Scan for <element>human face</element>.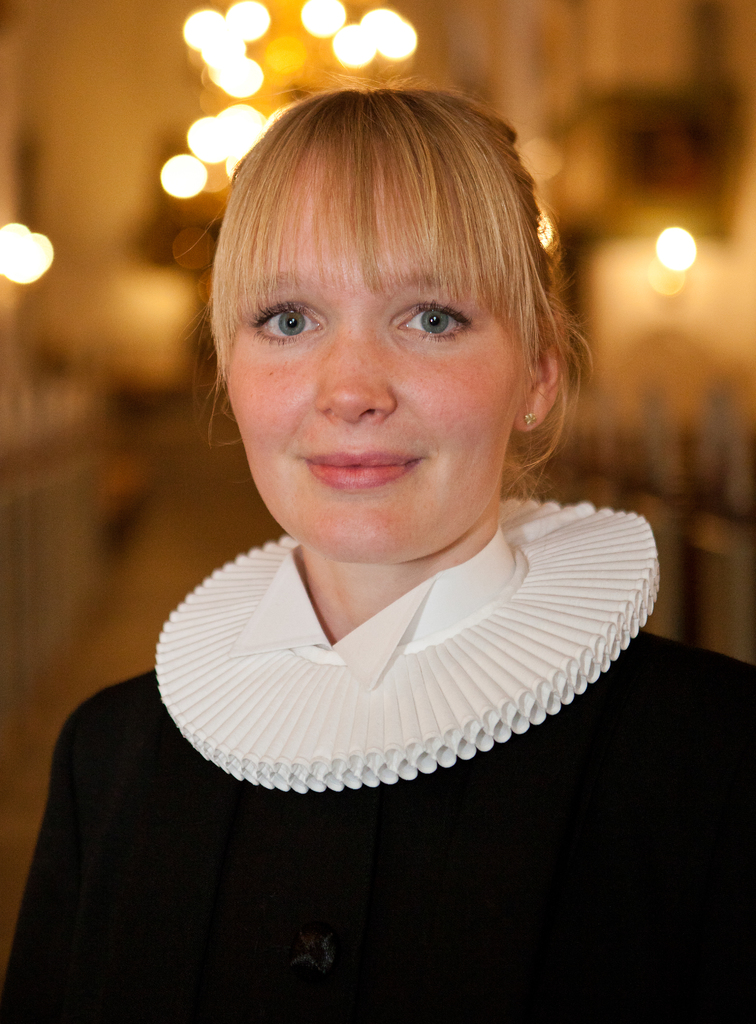
Scan result: rect(210, 150, 522, 579).
